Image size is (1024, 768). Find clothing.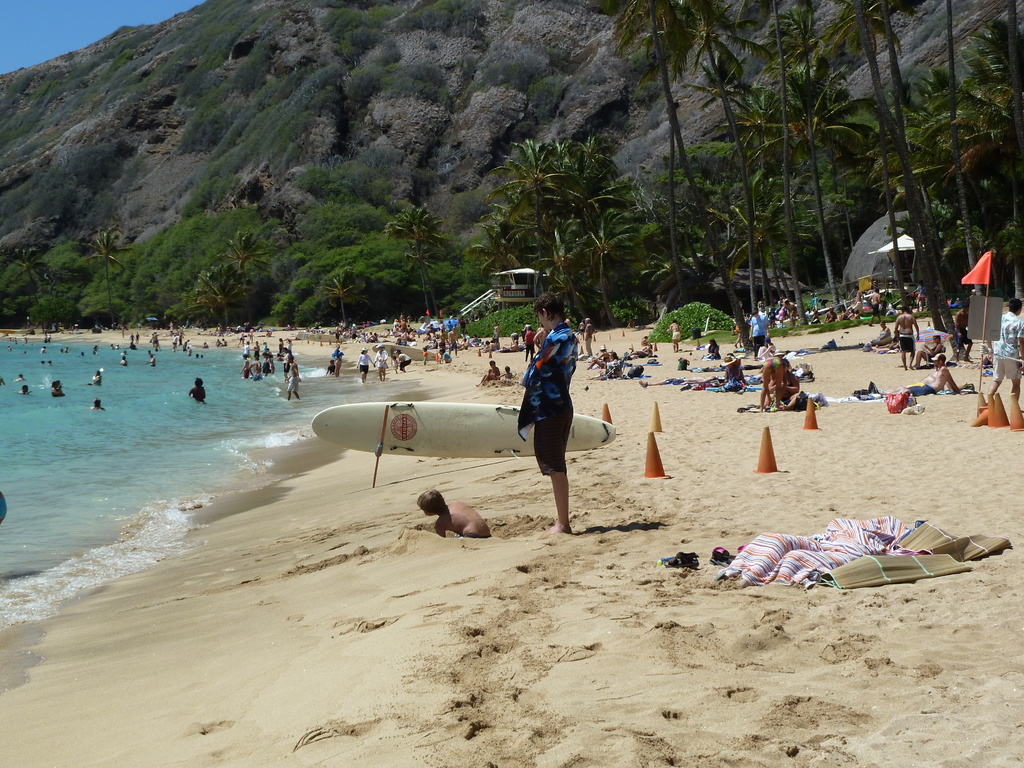
x1=924, y1=340, x2=946, y2=364.
